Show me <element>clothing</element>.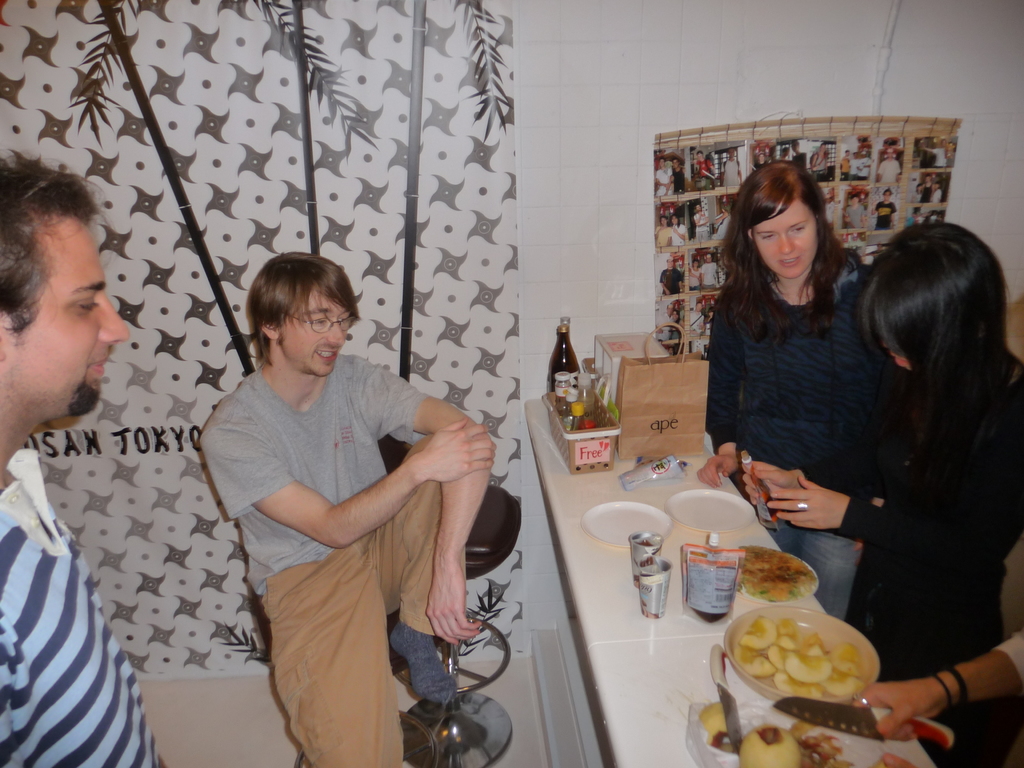
<element>clothing</element> is here: bbox=[703, 249, 900, 617].
